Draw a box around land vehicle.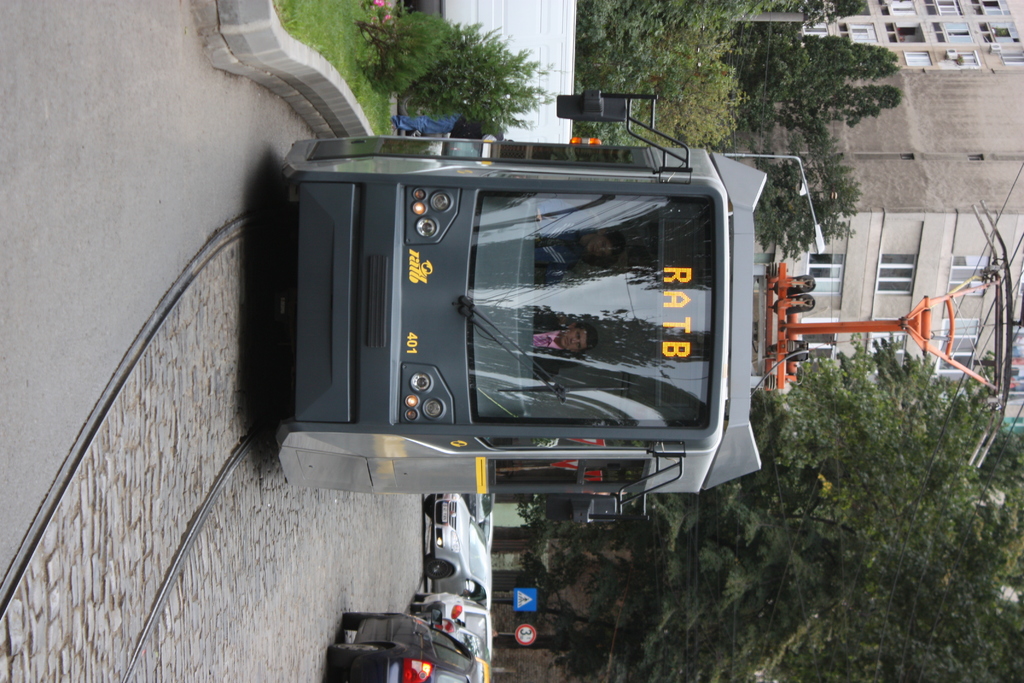
Rect(477, 507, 496, 550).
